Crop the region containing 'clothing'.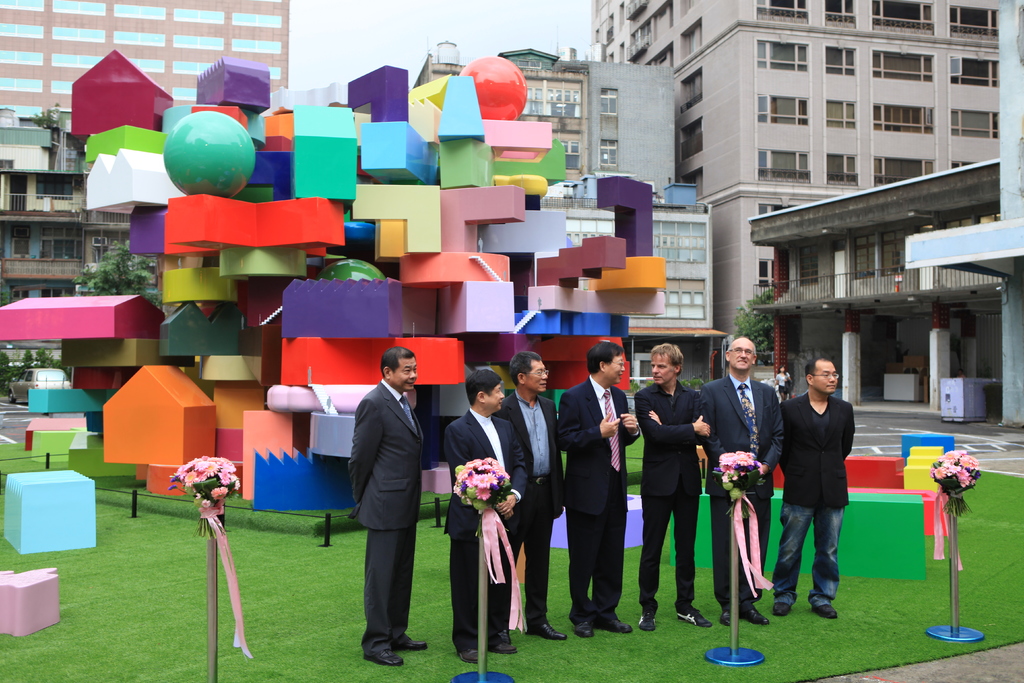
Crop region: bbox=(782, 374, 868, 597).
